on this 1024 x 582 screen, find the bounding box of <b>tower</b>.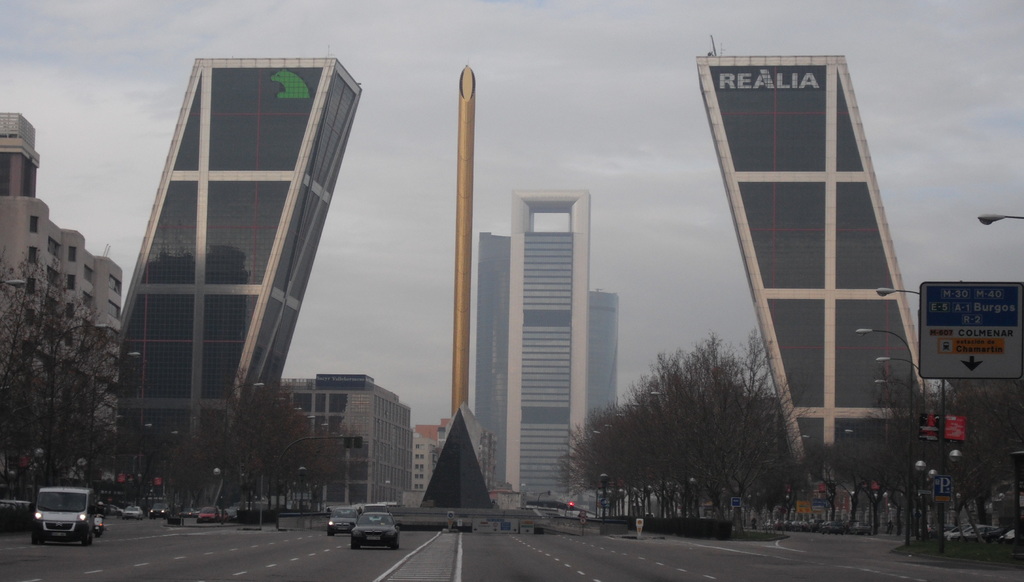
Bounding box: (x1=476, y1=229, x2=508, y2=480).
